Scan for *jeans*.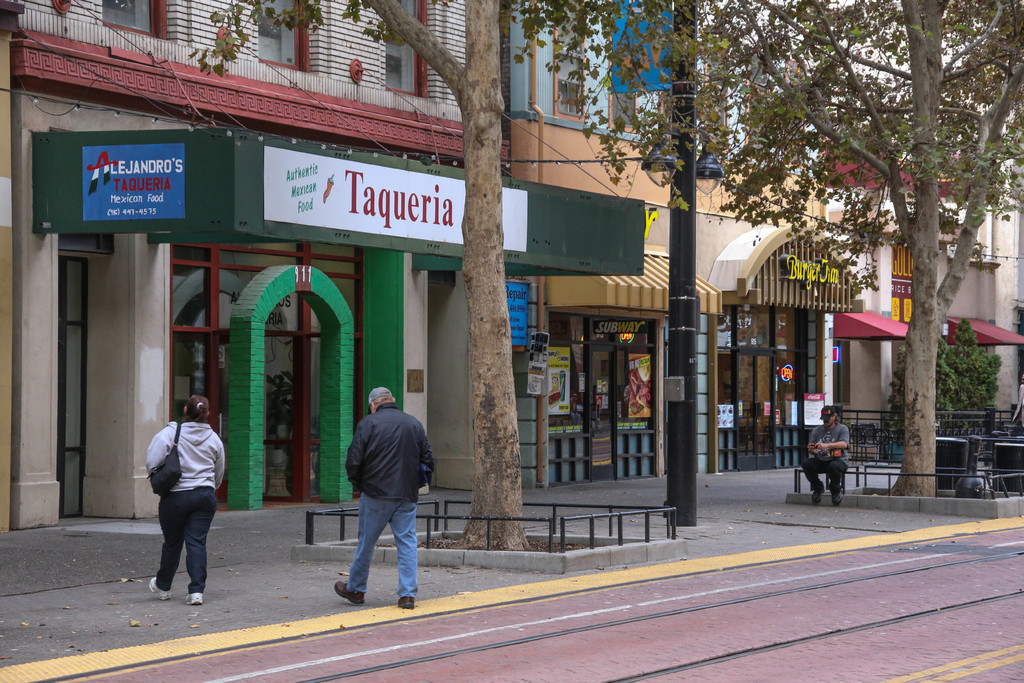
Scan result: {"left": 348, "top": 490, "right": 420, "bottom": 598}.
